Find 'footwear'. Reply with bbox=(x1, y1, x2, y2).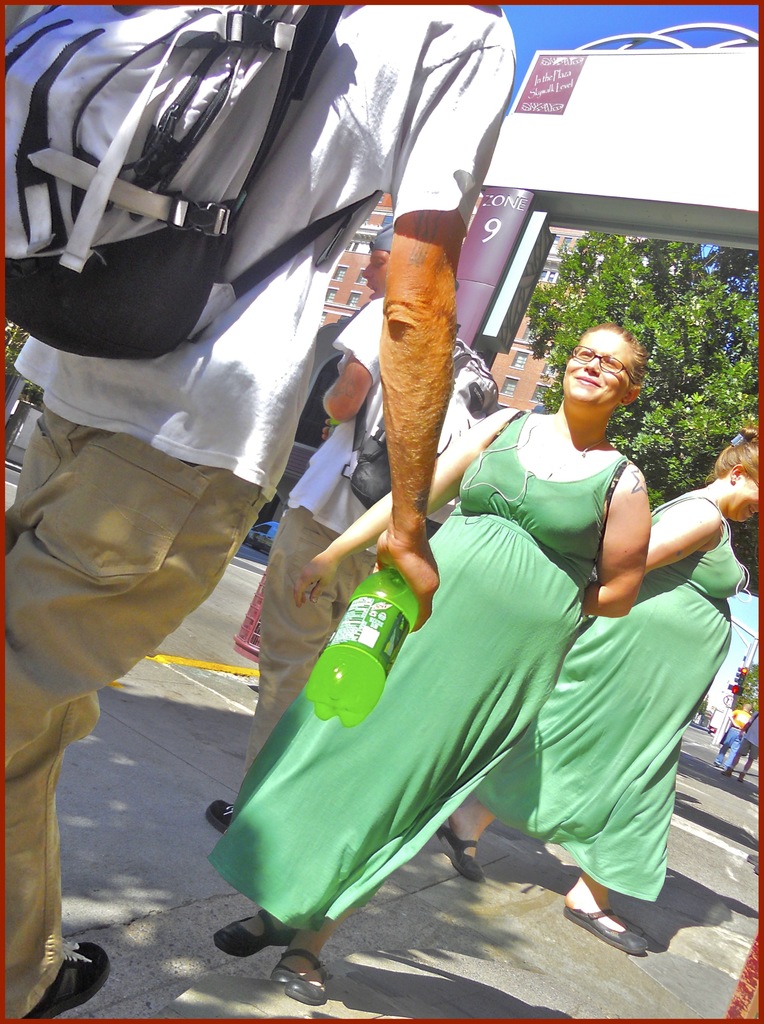
bbox=(434, 822, 485, 888).
